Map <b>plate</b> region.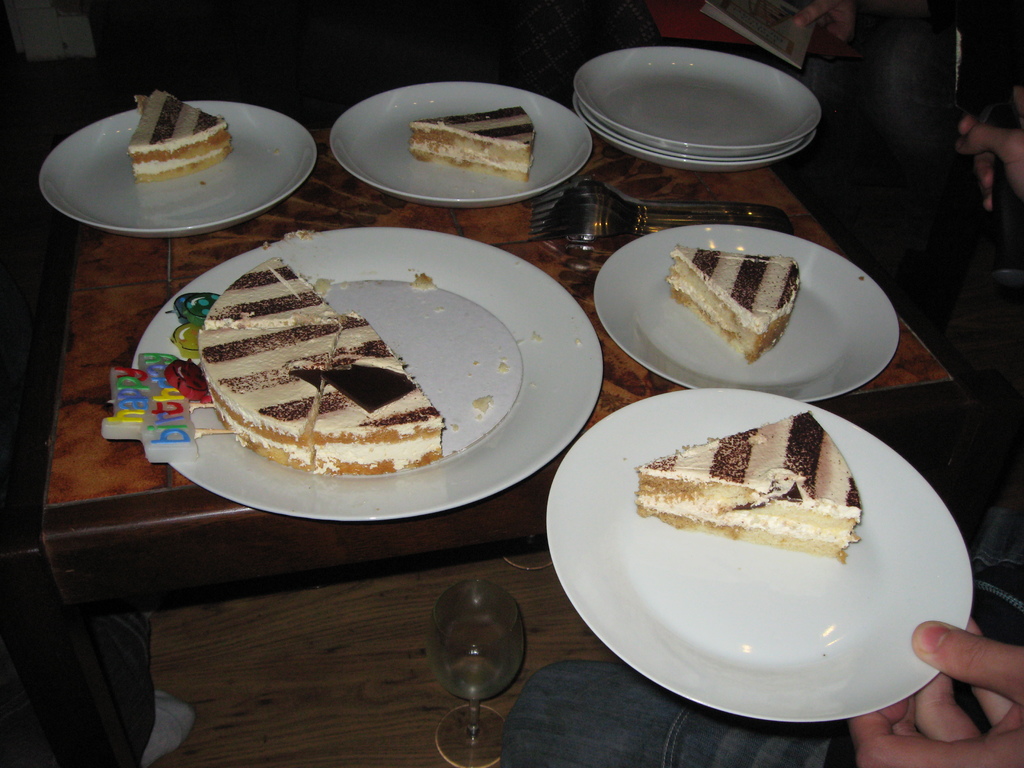
Mapped to (x1=574, y1=45, x2=820, y2=154).
